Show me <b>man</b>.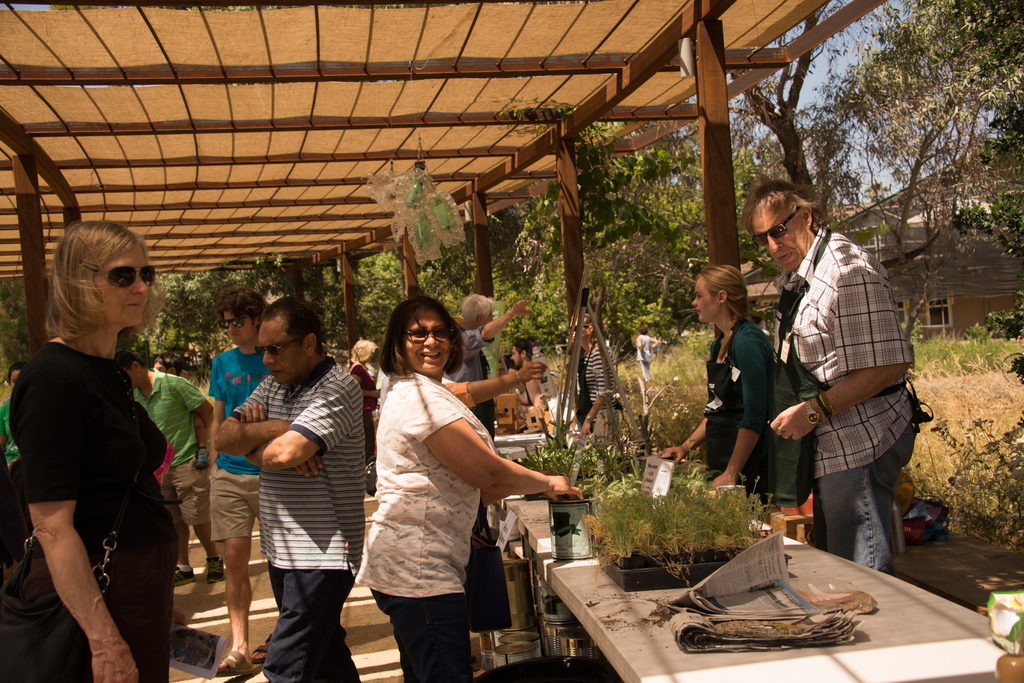
<b>man</b> is here: bbox=(216, 296, 369, 682).
